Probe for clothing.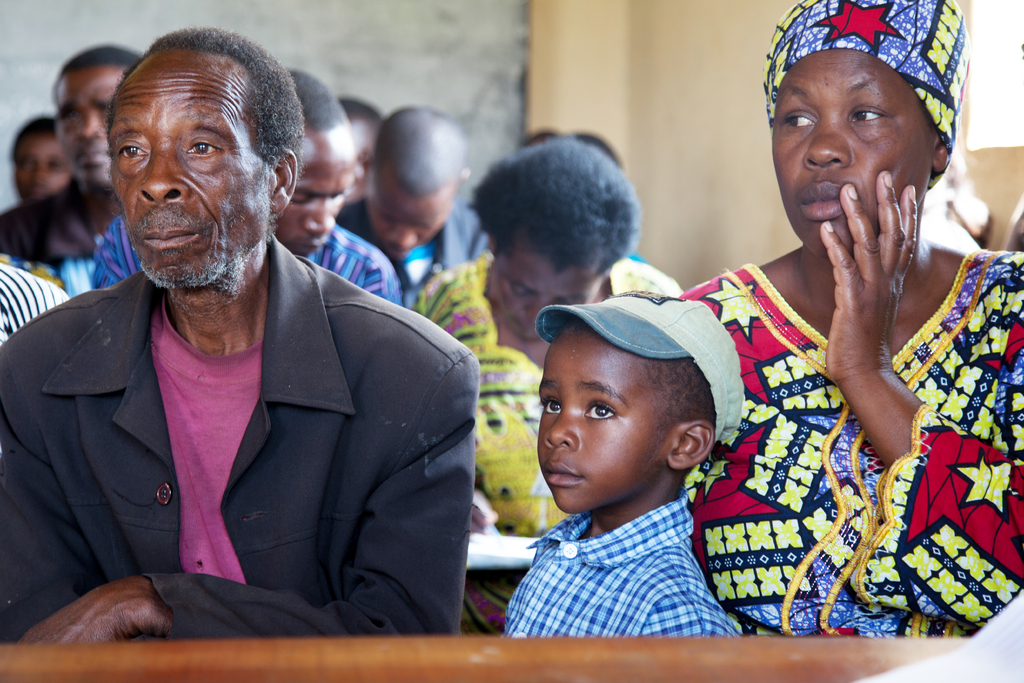
Probe result: x1=676, y1=247, x2=1023, y2=636.
